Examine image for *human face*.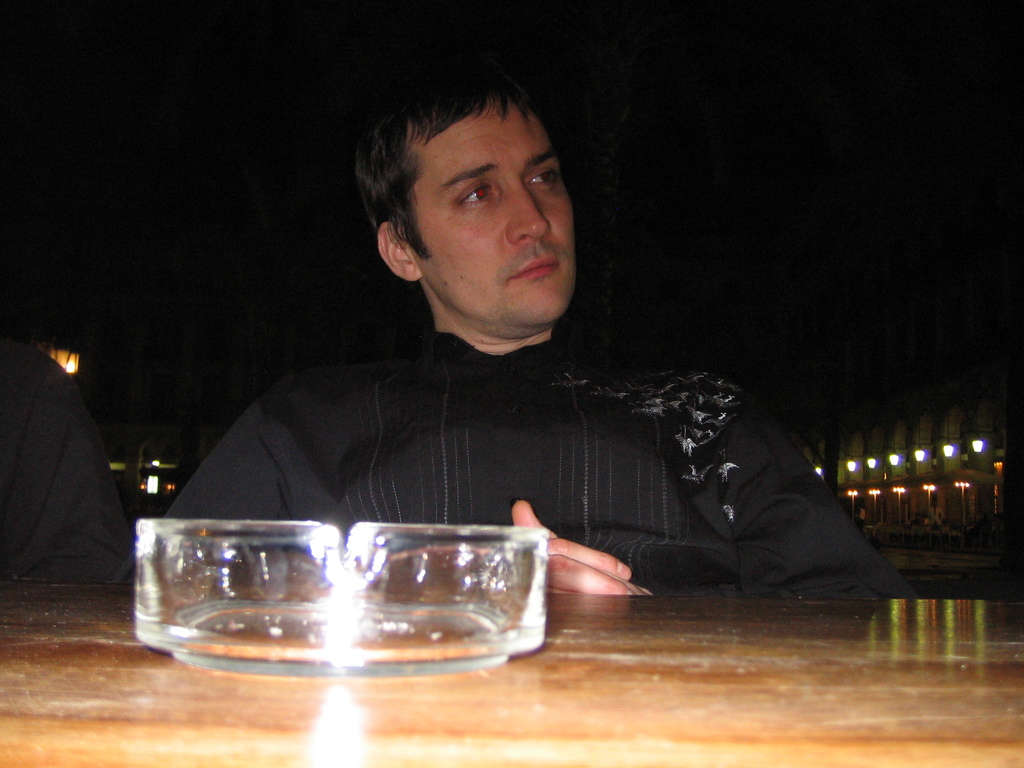
Examination result: locate(401, 102, 576, 328).
